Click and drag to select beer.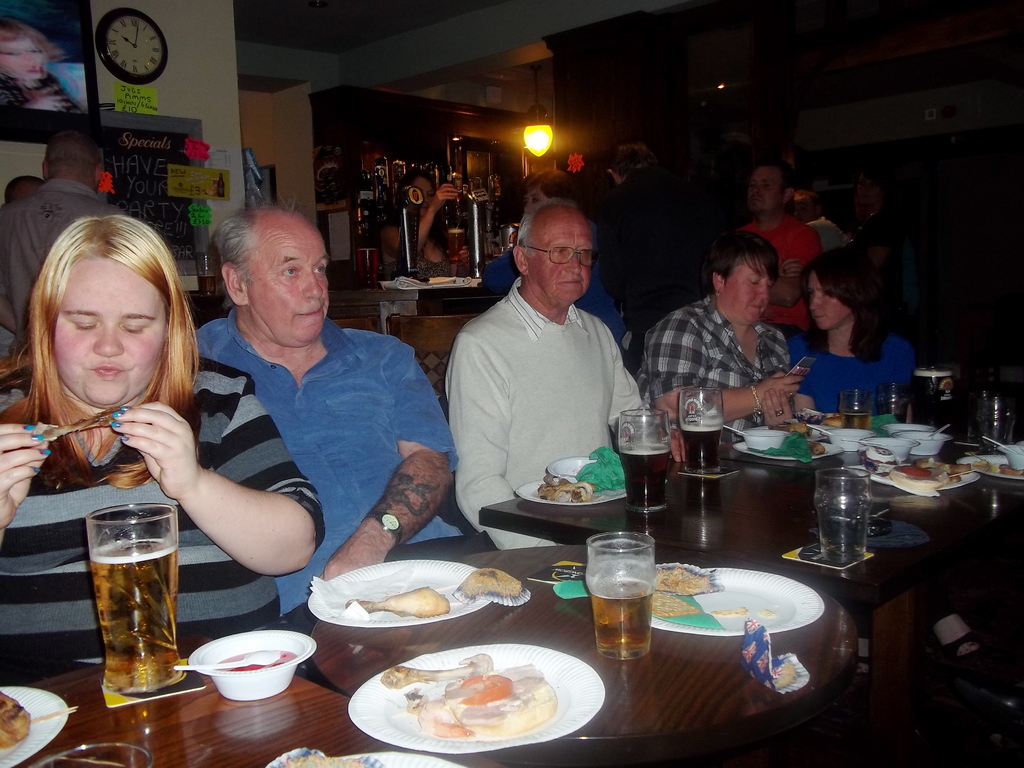
Selection: 846/408/868/434.
